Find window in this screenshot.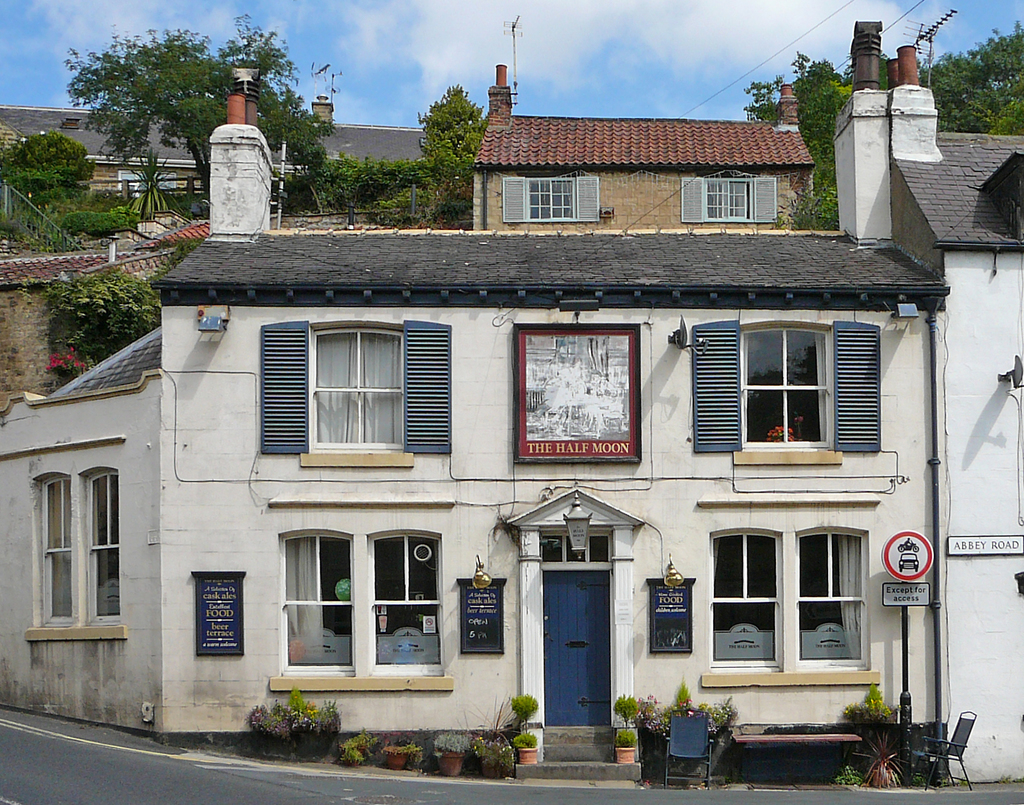
The bounding box for window is <bbox>80, 474, 125, 630</bbox>.
